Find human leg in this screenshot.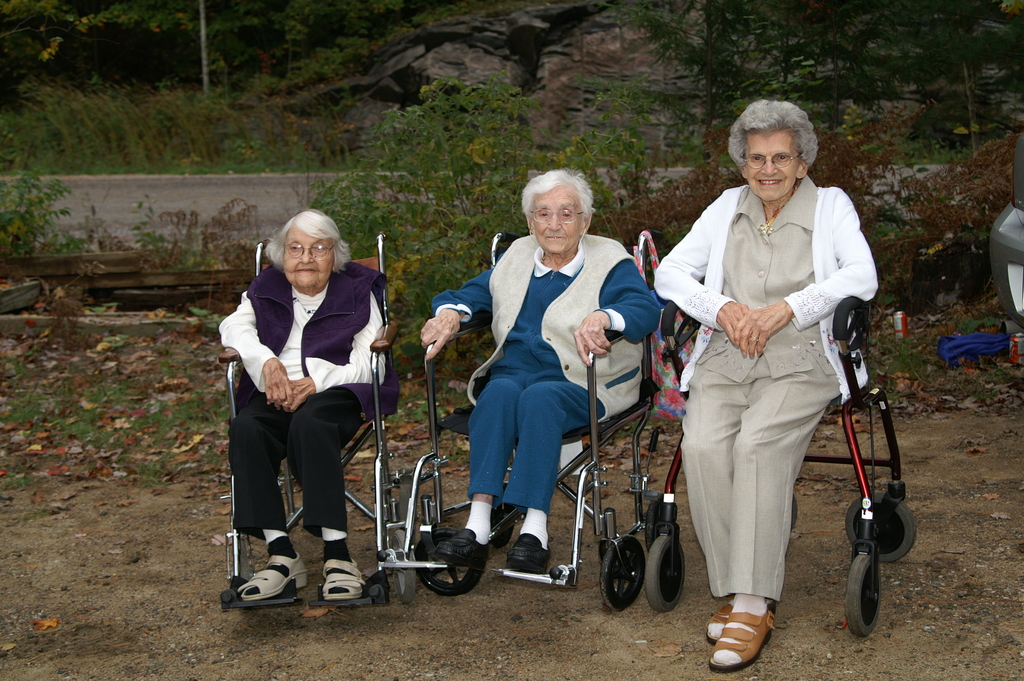
The bounding box for human leg is Rect(286, 390, 364, 610).
